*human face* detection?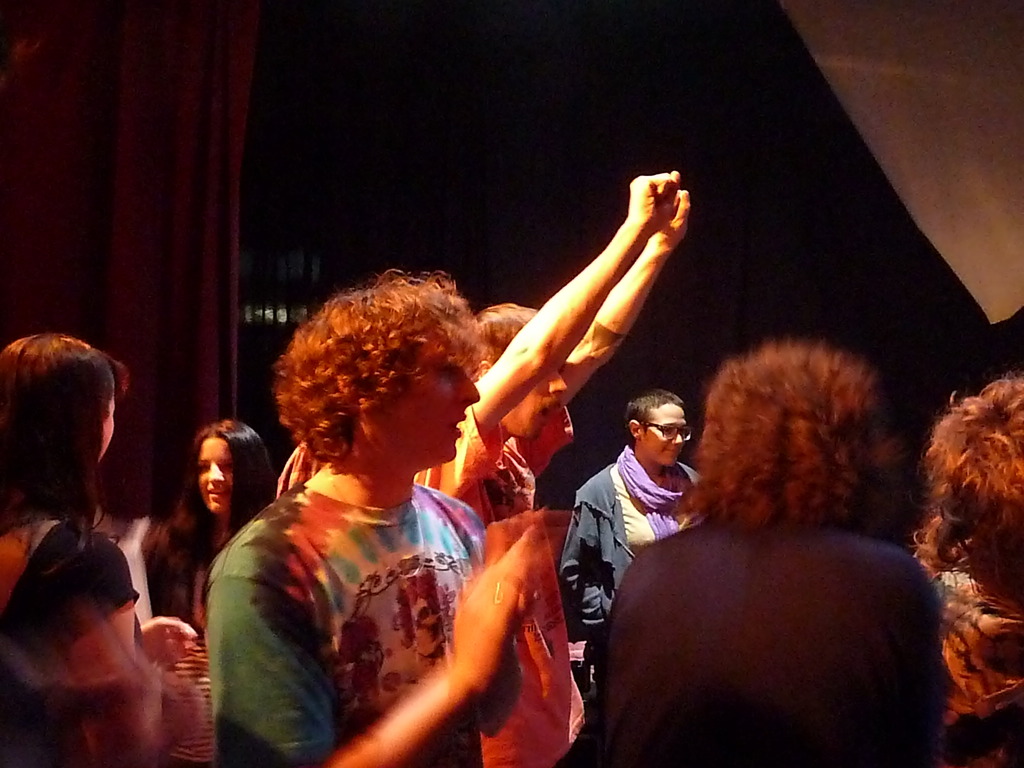
(x1=642, y1=404, x2=689, y2=461)
